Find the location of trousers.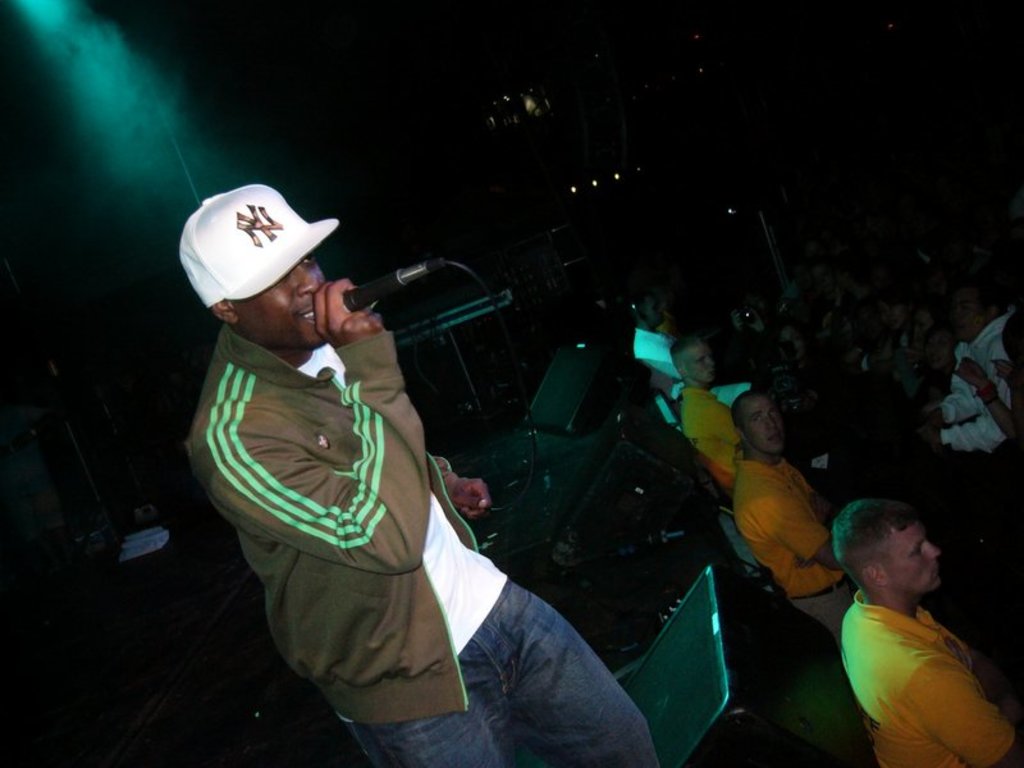
Location: select_region(790, 575, 851, 632).
